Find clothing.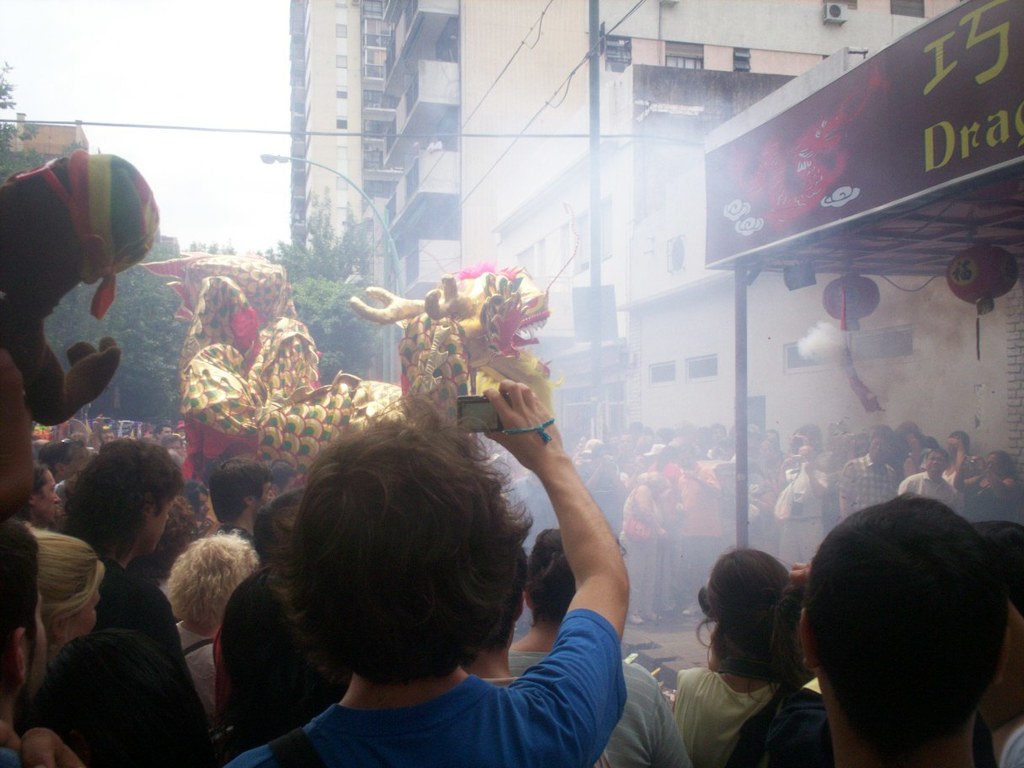
Rect(48, 562, 210, 767).
